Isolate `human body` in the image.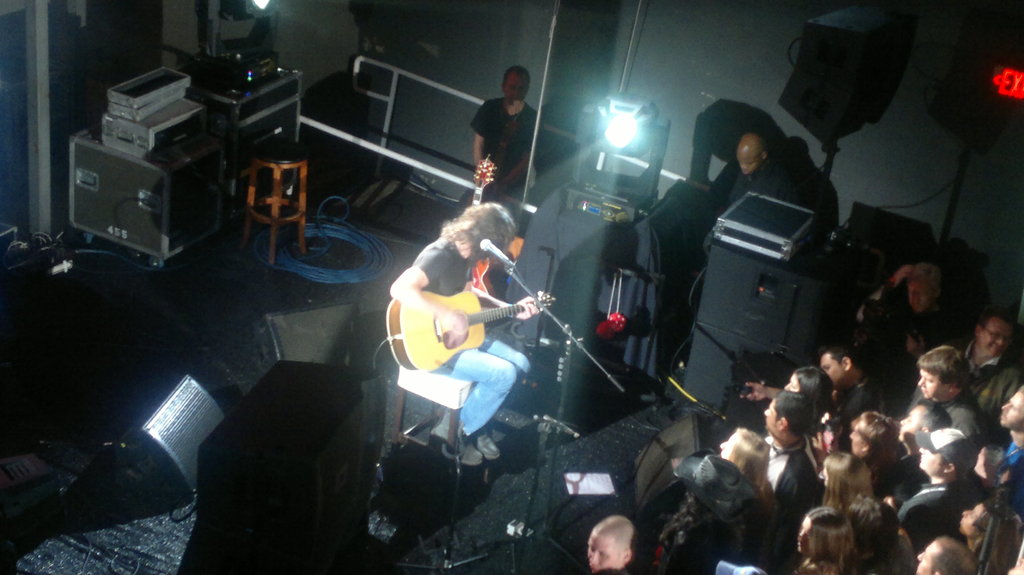
Isolated region: bbox=(664, 449, 745, 574).
